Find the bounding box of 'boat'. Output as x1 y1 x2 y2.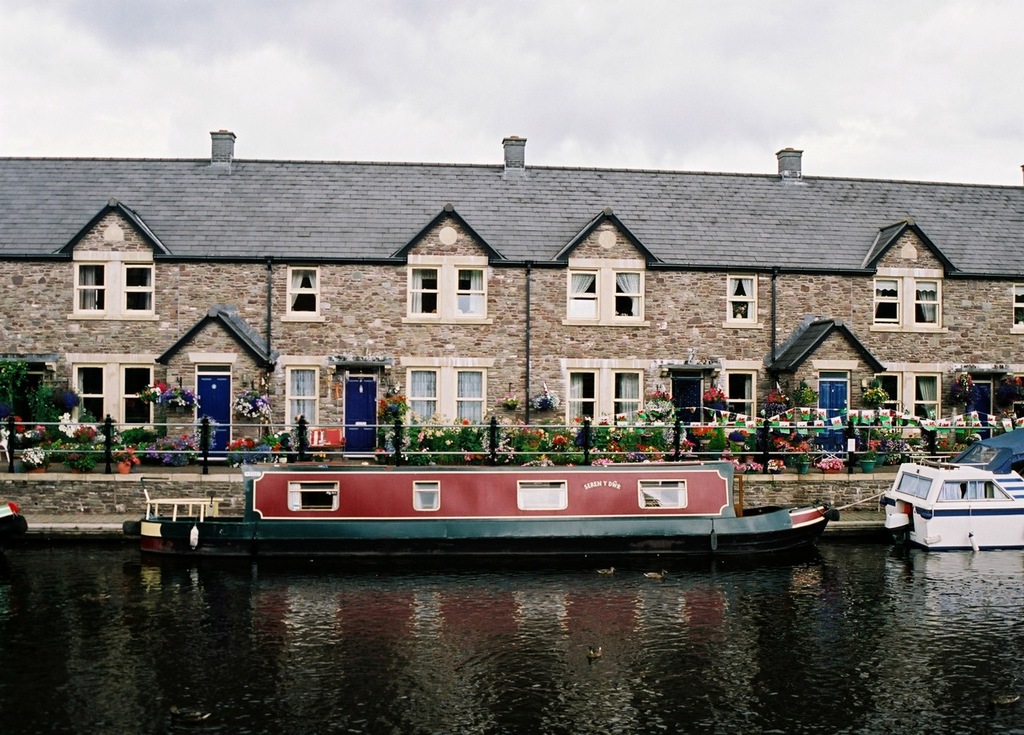
118 458 841 553.
